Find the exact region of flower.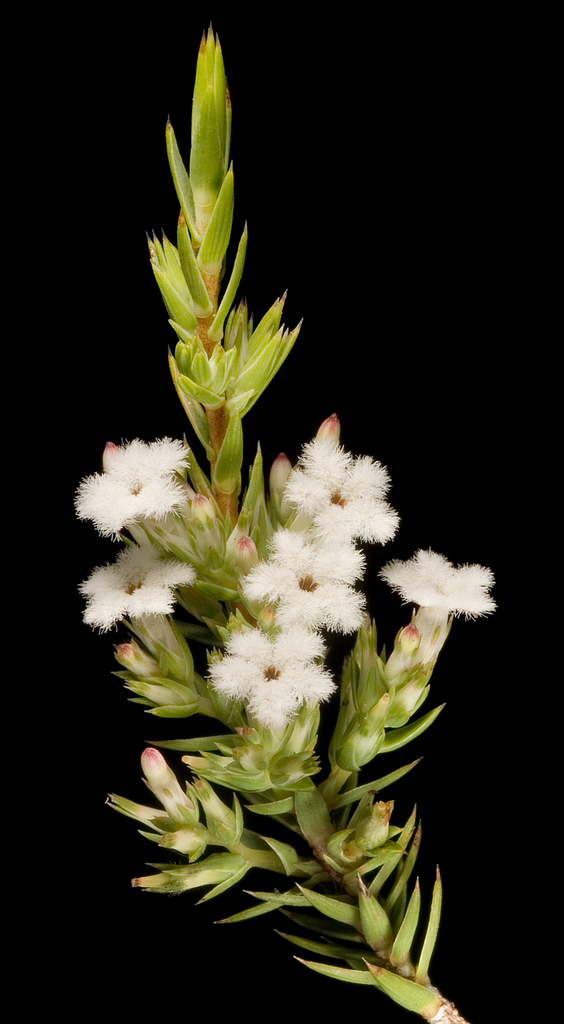
Exact region: crop(365, 534, 504, 718).
